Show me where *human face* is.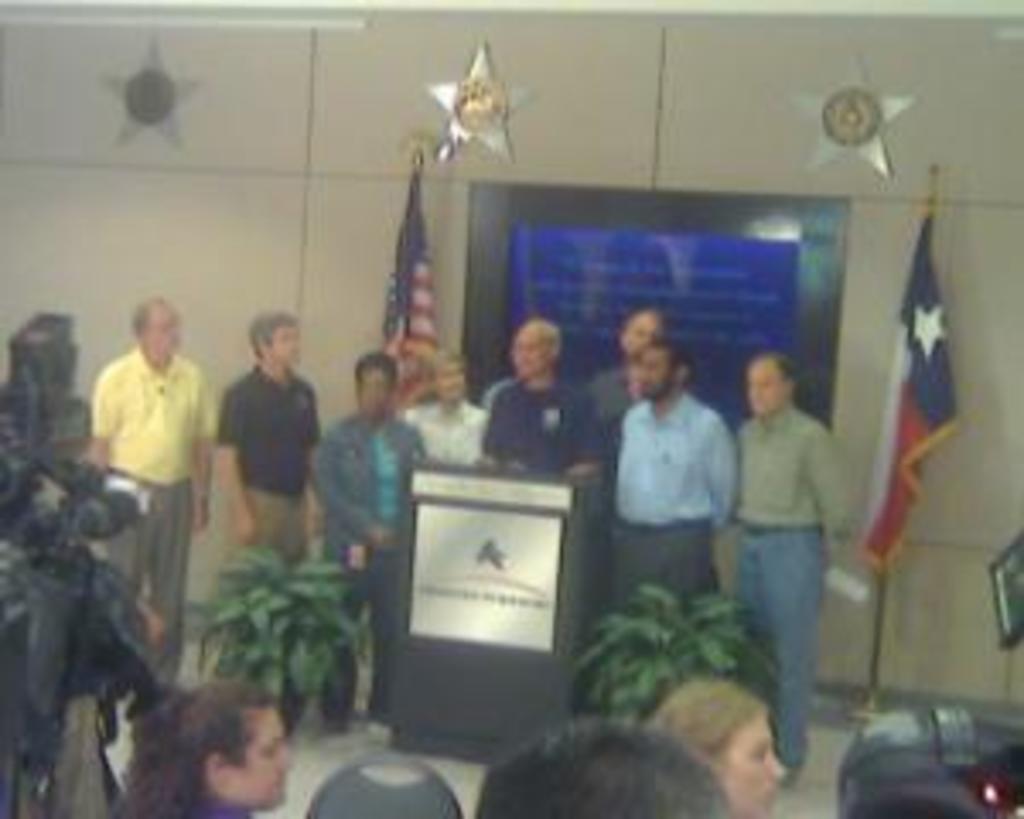
*human face* is at left=707, top=717, right=795, bottom=816.
